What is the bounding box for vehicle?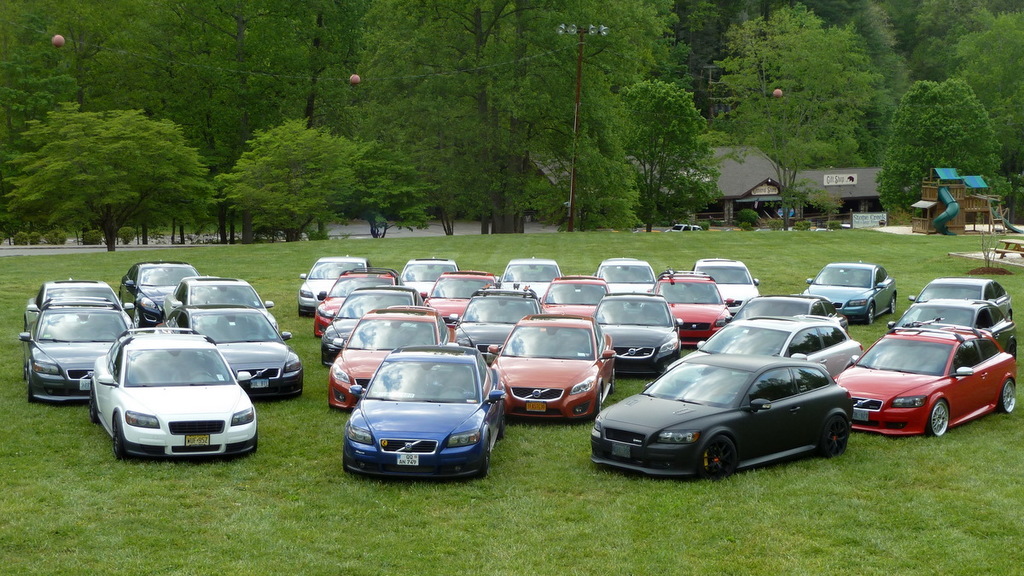
(left=425, top=267, right=497, bottom=332).
